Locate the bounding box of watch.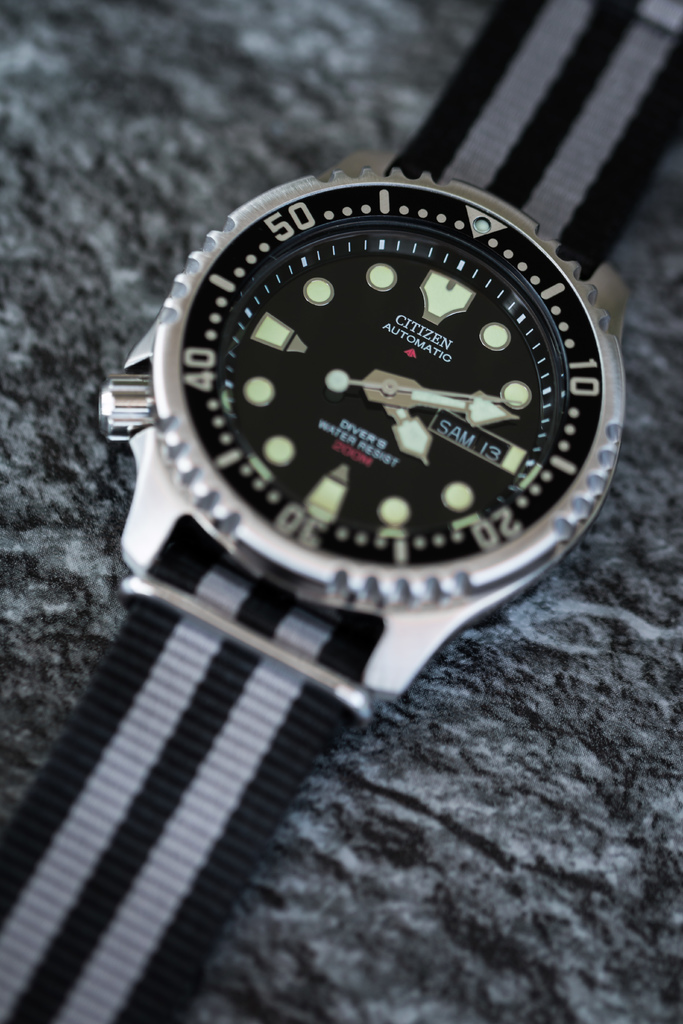
Bounding box: [x1=0, y1=0, x2=682, y2=1023].
